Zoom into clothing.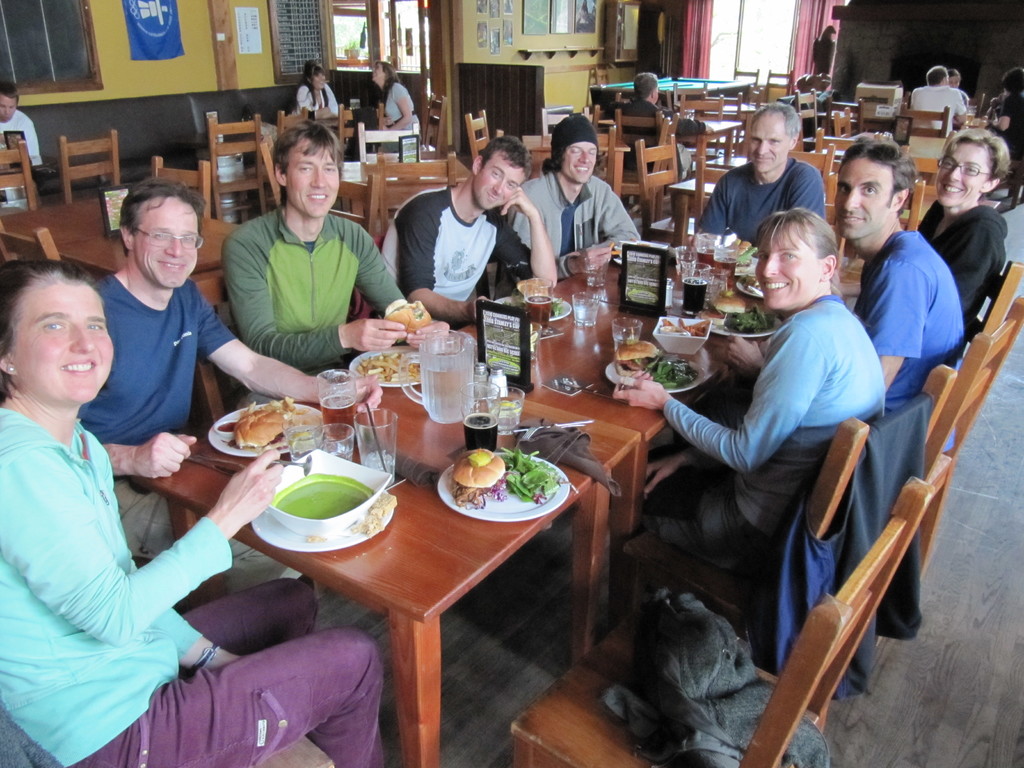
Zoom target: [602,88,705,171].
